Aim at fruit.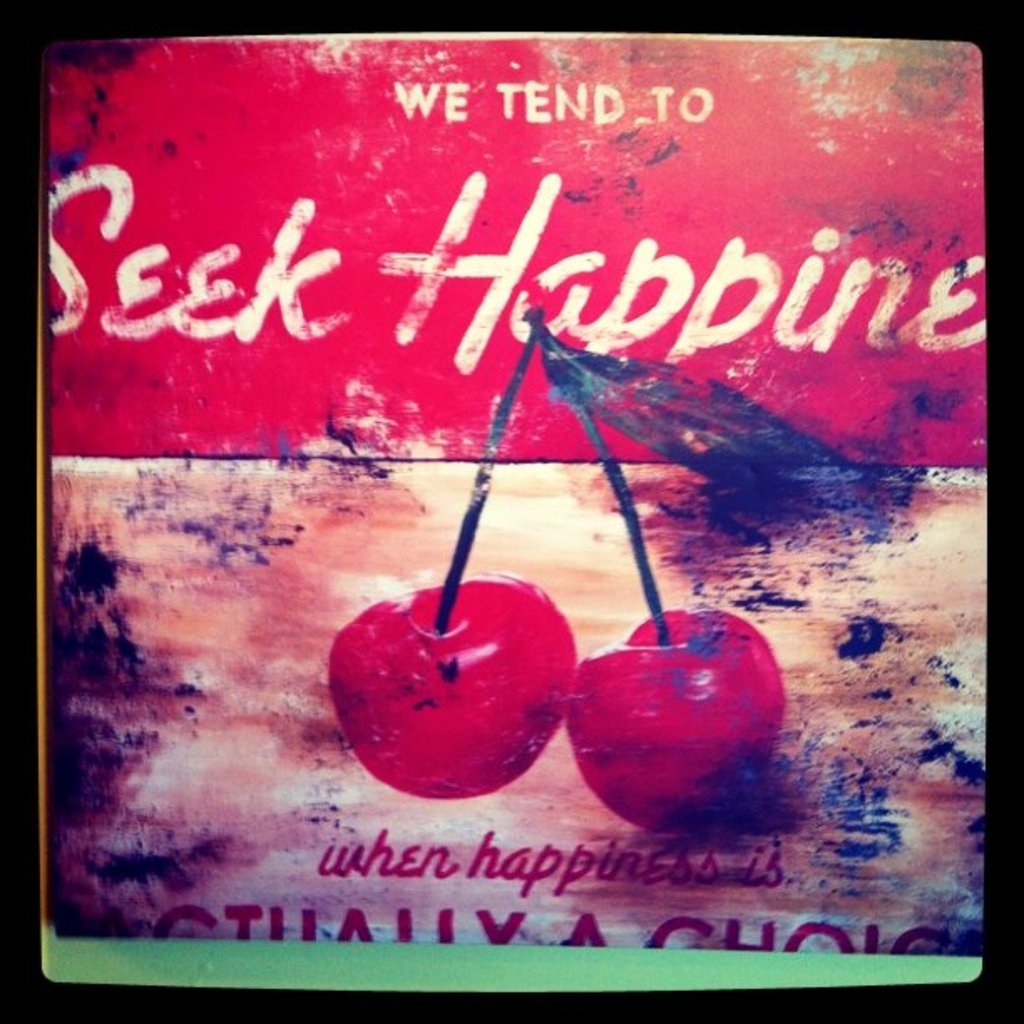
Aimed at (572, 621, 788, 842).
